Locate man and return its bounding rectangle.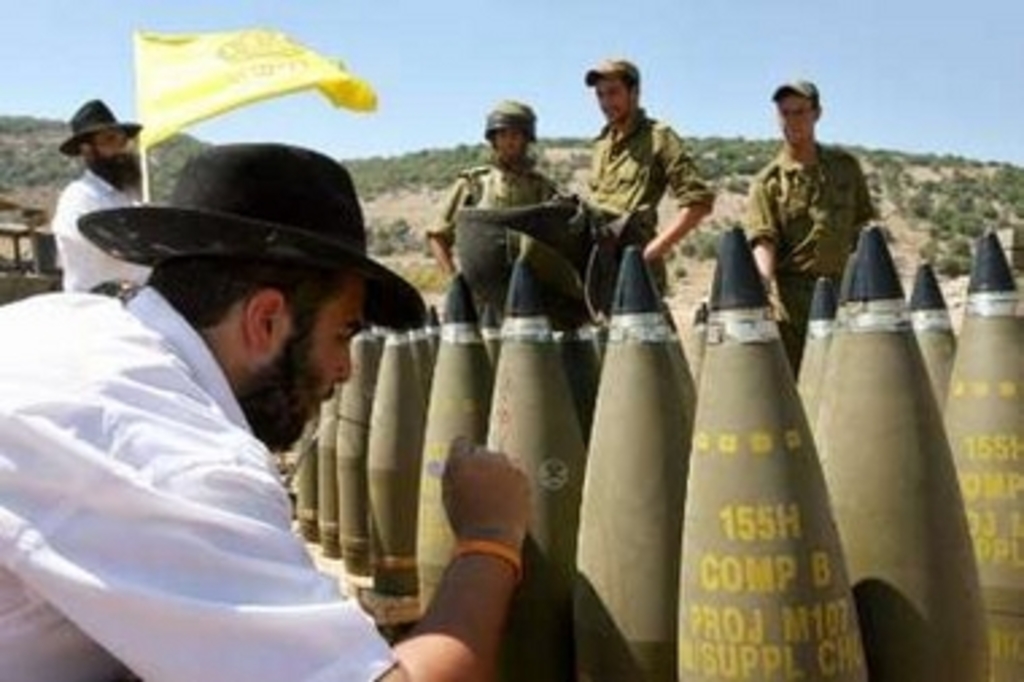
x1=738 y1=70 x2=876 y2=372.
